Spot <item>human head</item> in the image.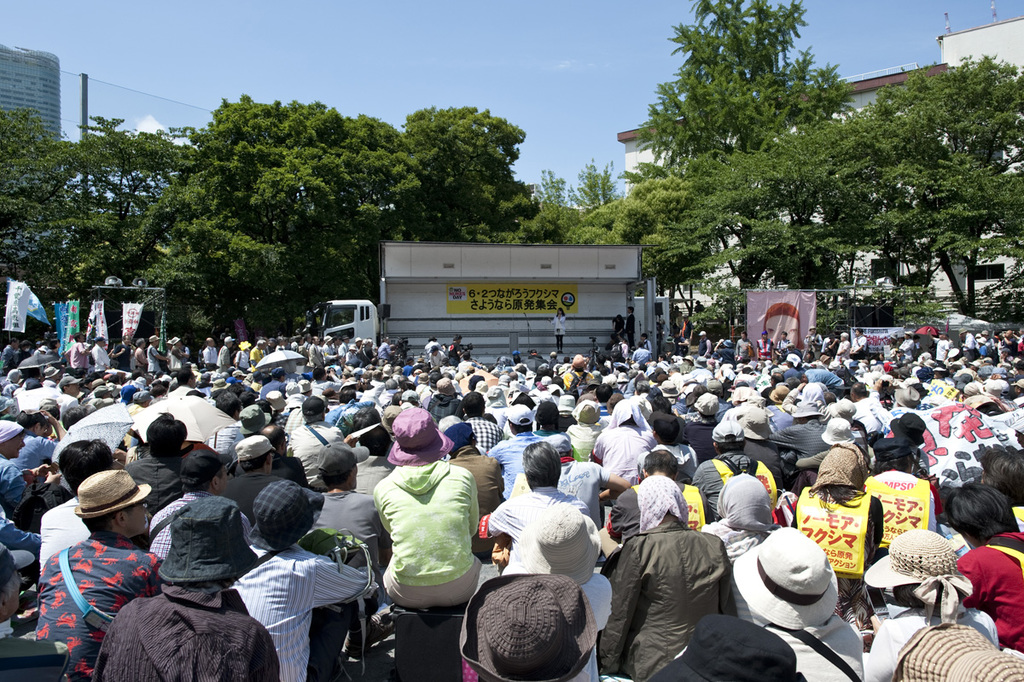
<item>human head</item> found at 793, 396, 821, 426.
